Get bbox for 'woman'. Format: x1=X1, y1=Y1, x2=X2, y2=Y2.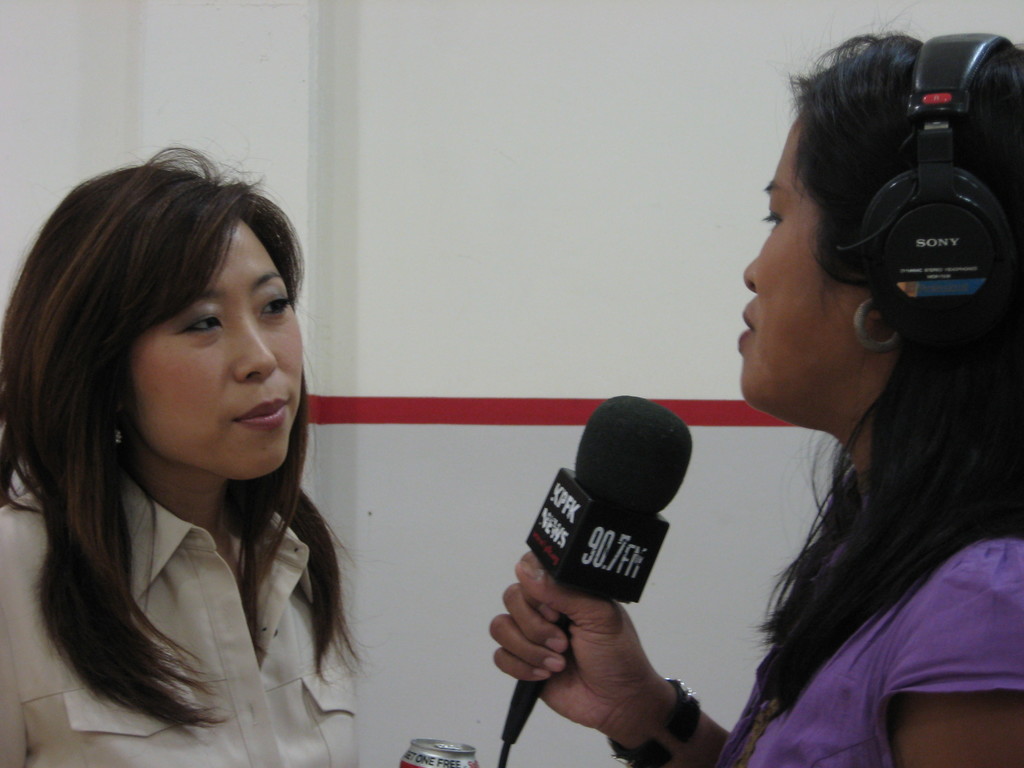
x1=485, y1=22, x2=1023, y2=767.
